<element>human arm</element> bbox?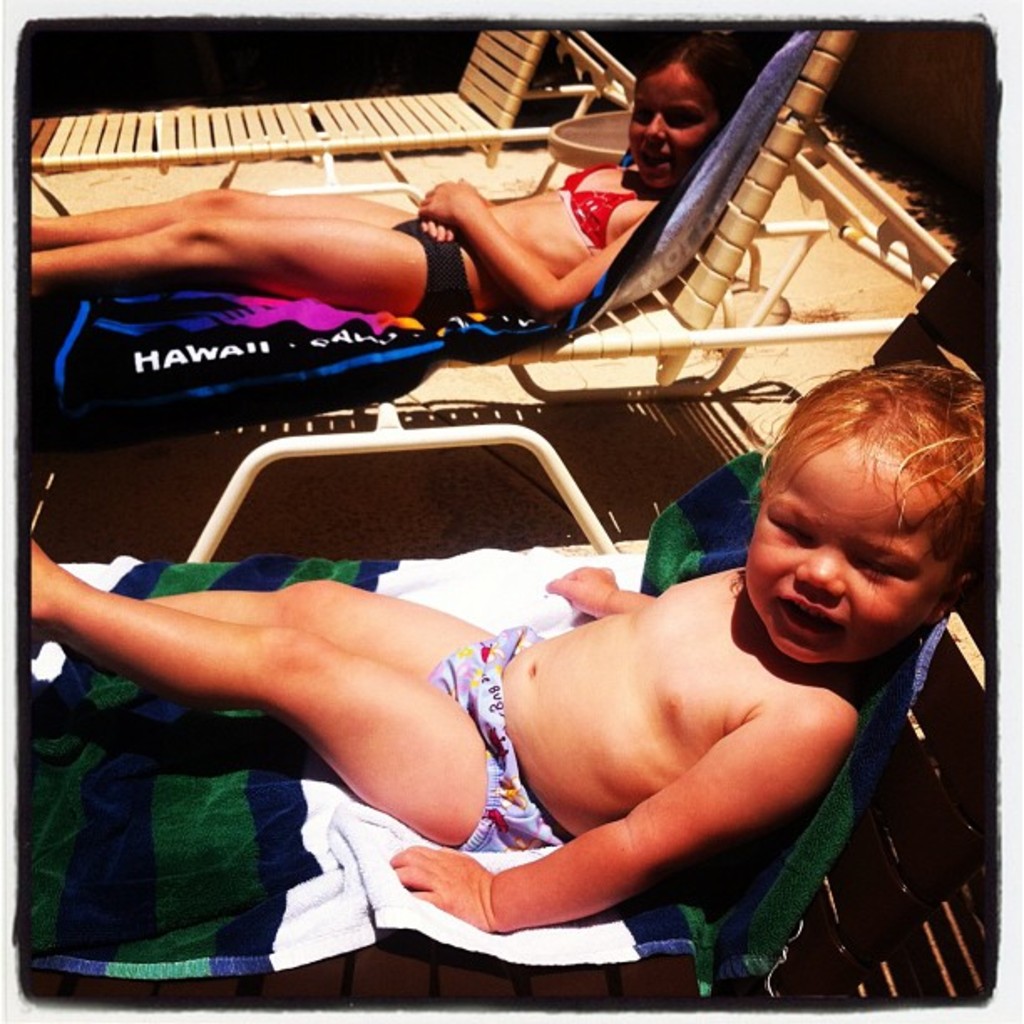
[left=417, top=182, right=512, bottom=253]
